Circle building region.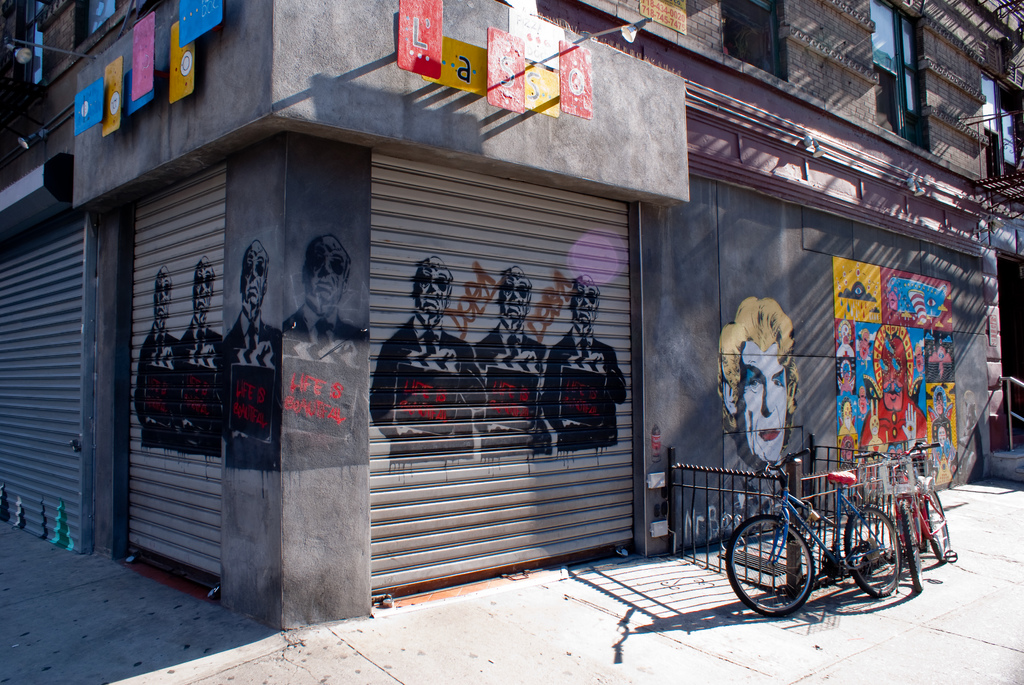
Region: detection(0, 0, 1023, 635).
